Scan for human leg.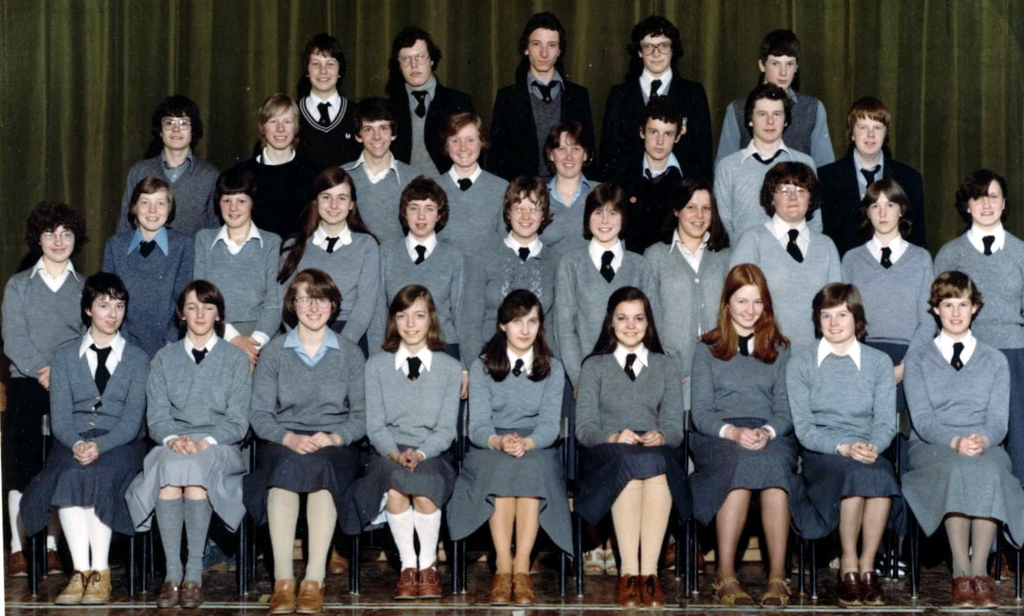
Scan result: 969/520/995/604.
